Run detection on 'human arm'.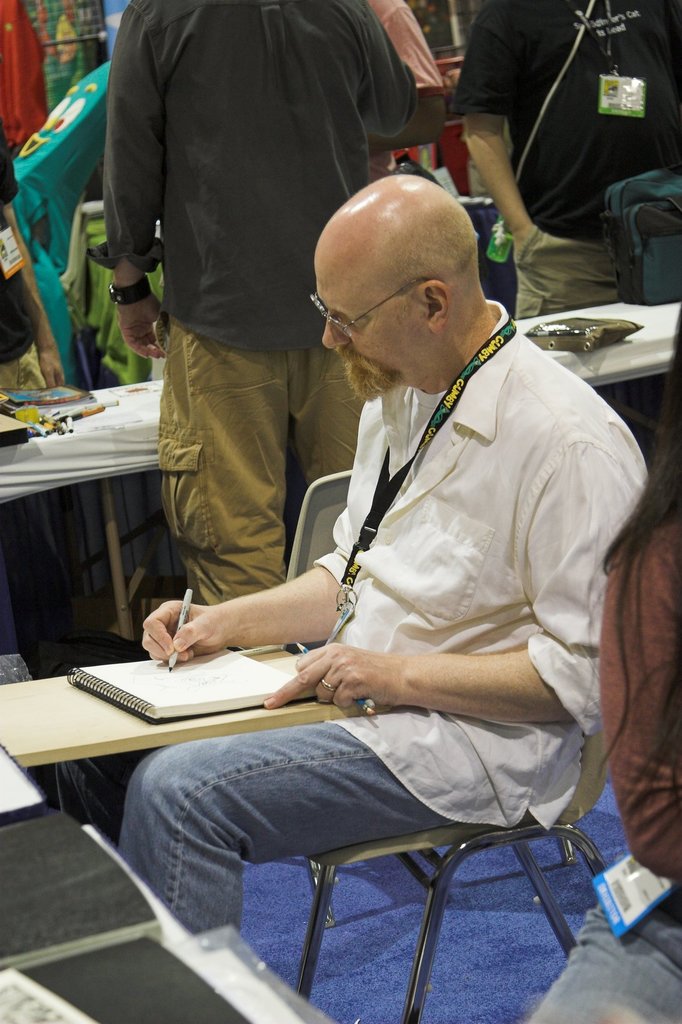
Result: (134, 394, 377, 669).
